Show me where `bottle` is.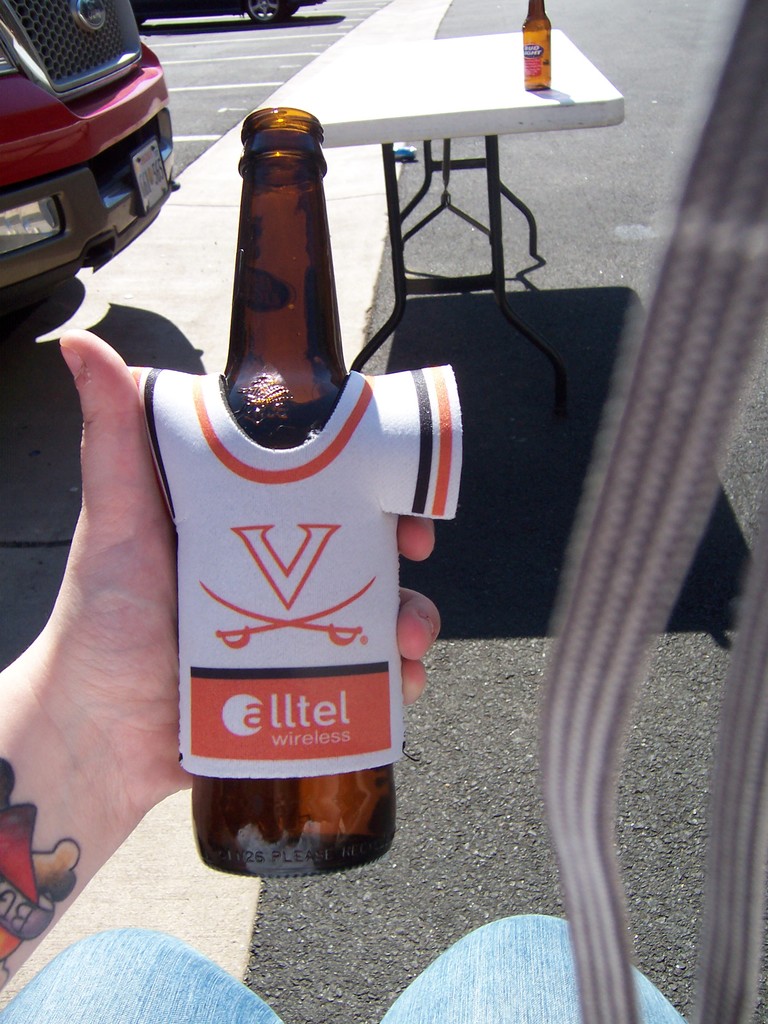
`bottle` is at [191,108,394,879].
